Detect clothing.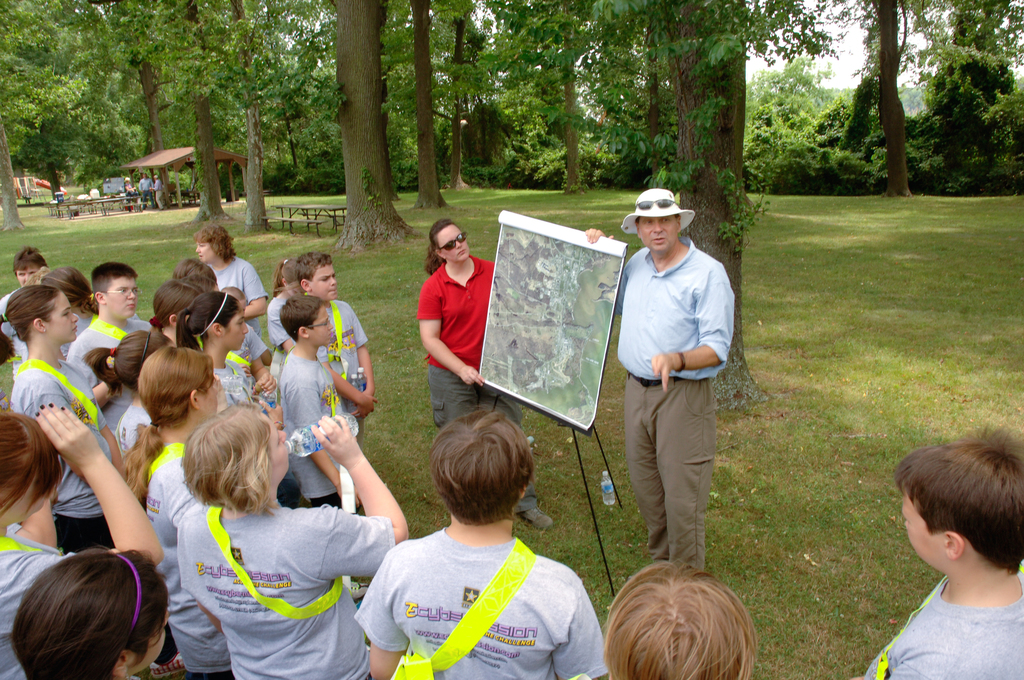
Detected at {"x1": 138, "y1": 181, "x2": 154, "y2": 208}.
